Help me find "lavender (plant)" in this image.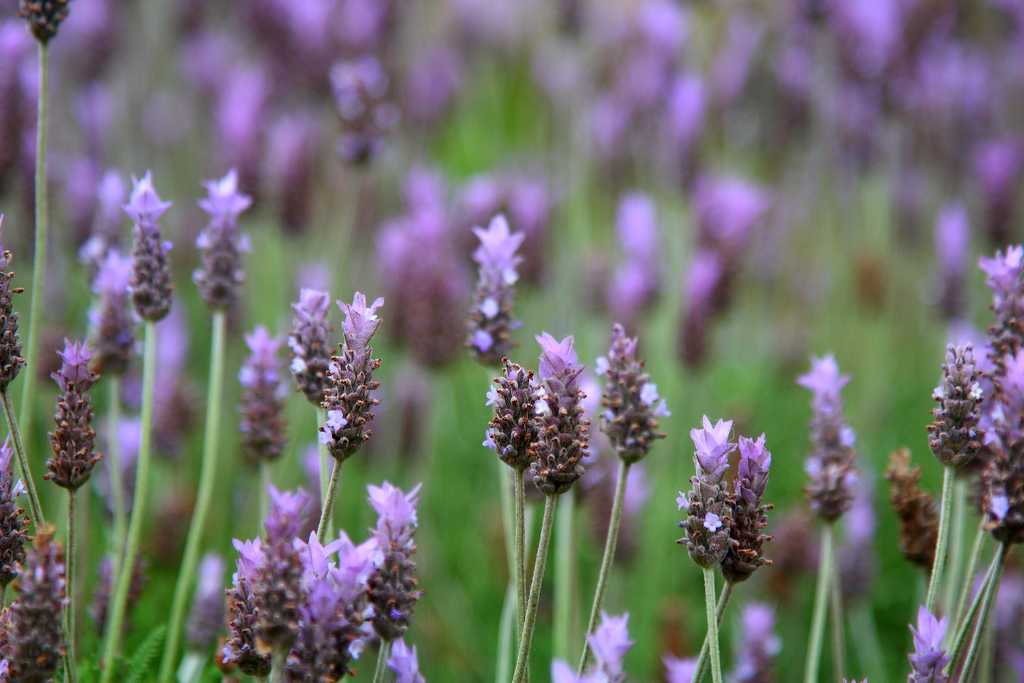
Found it: region(287, 532, 341, 682).
